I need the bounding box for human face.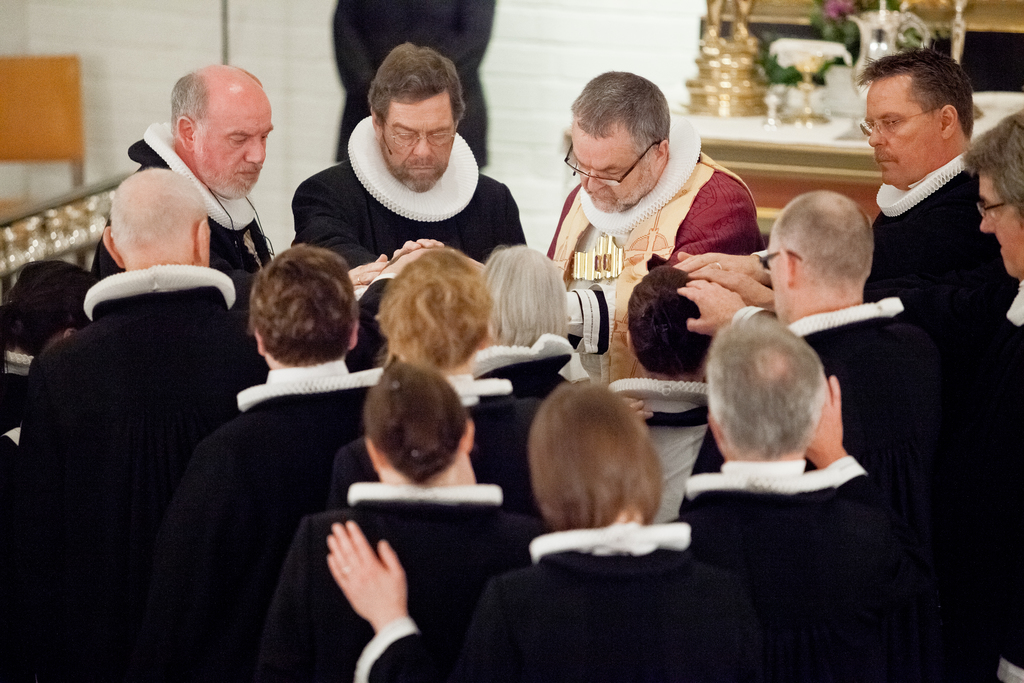
Here it is: box=[380, 99, 456, 191].
